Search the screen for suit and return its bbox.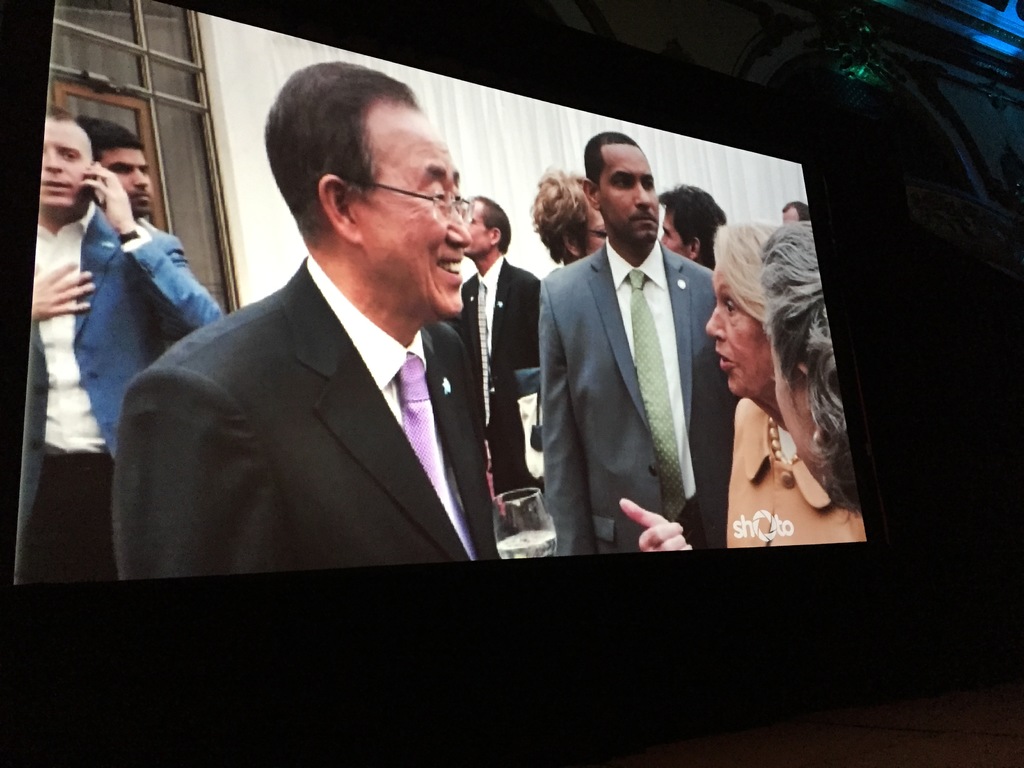
Found: detection(461, 257, 547, 495).
